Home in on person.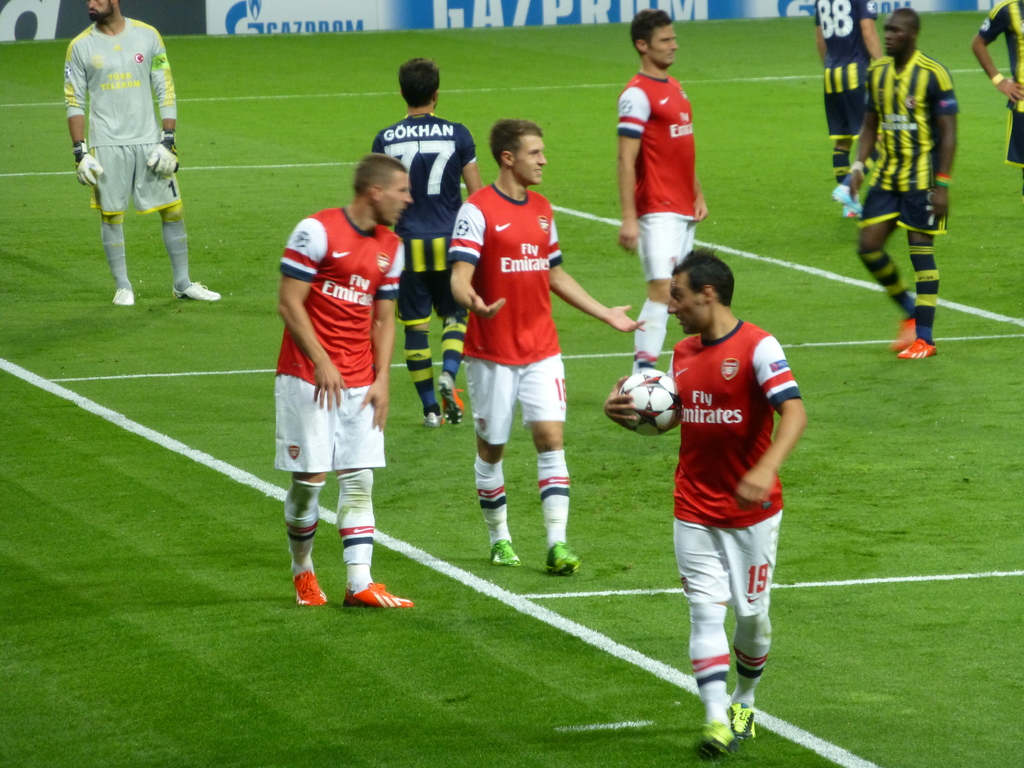
Homed in at x1=269, y1=149, x2=417, y2=611.
